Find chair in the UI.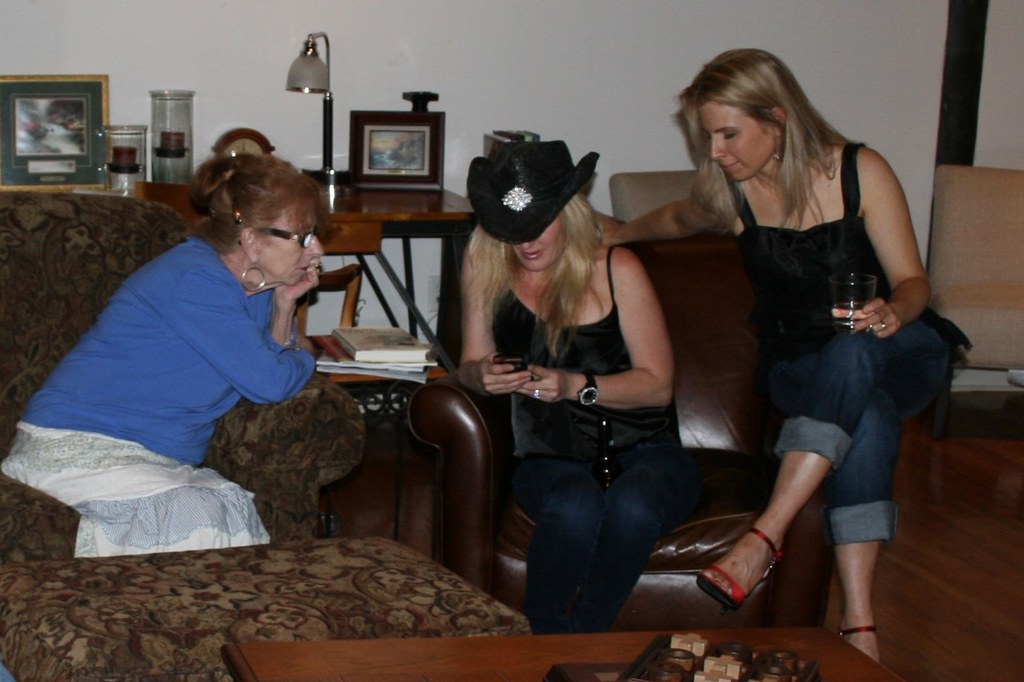
UI element at 0:188:374:557.
